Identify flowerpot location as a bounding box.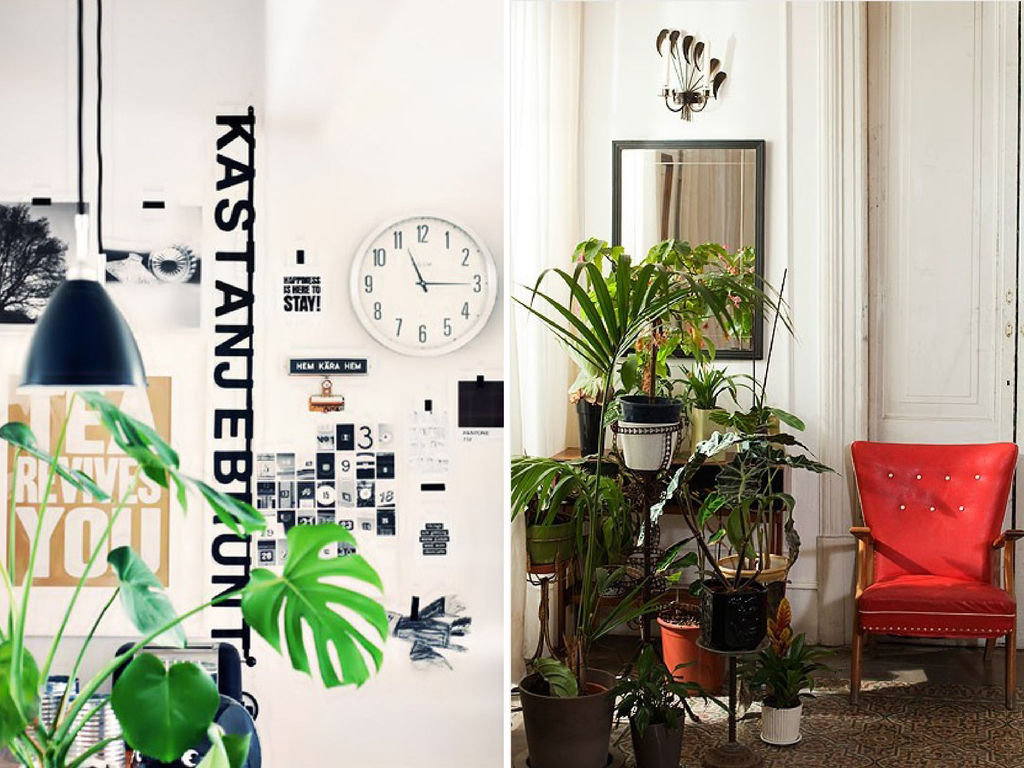
detection(572, 395, 608, 455).
